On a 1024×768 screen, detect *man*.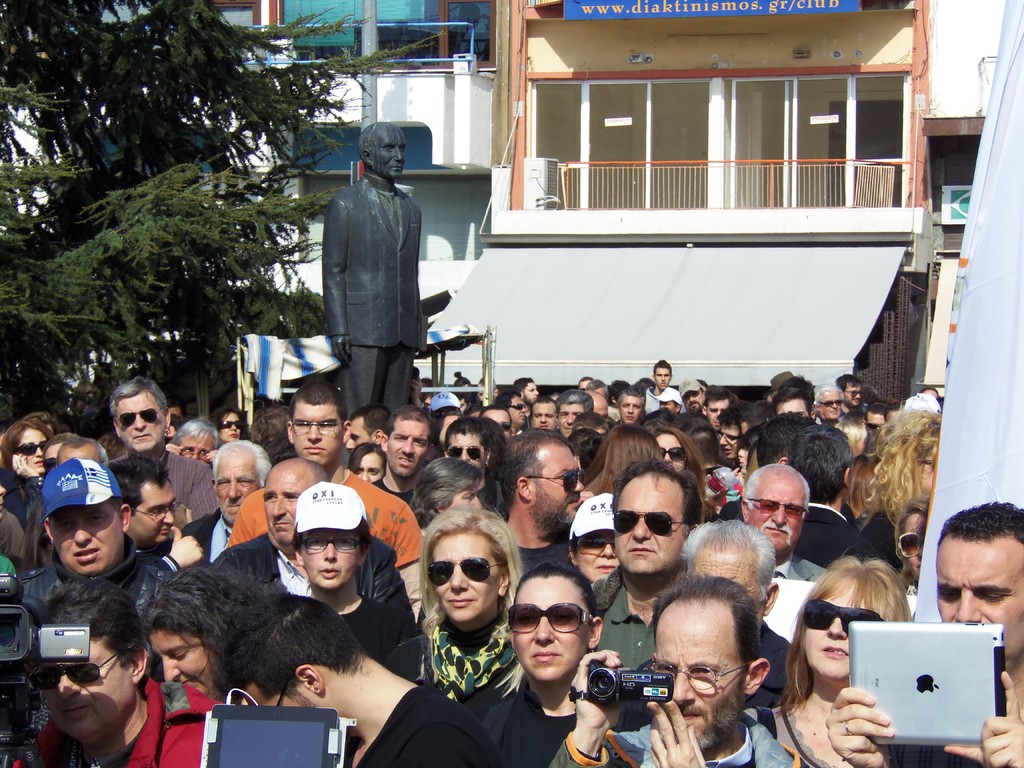
(483,403,511,440).
